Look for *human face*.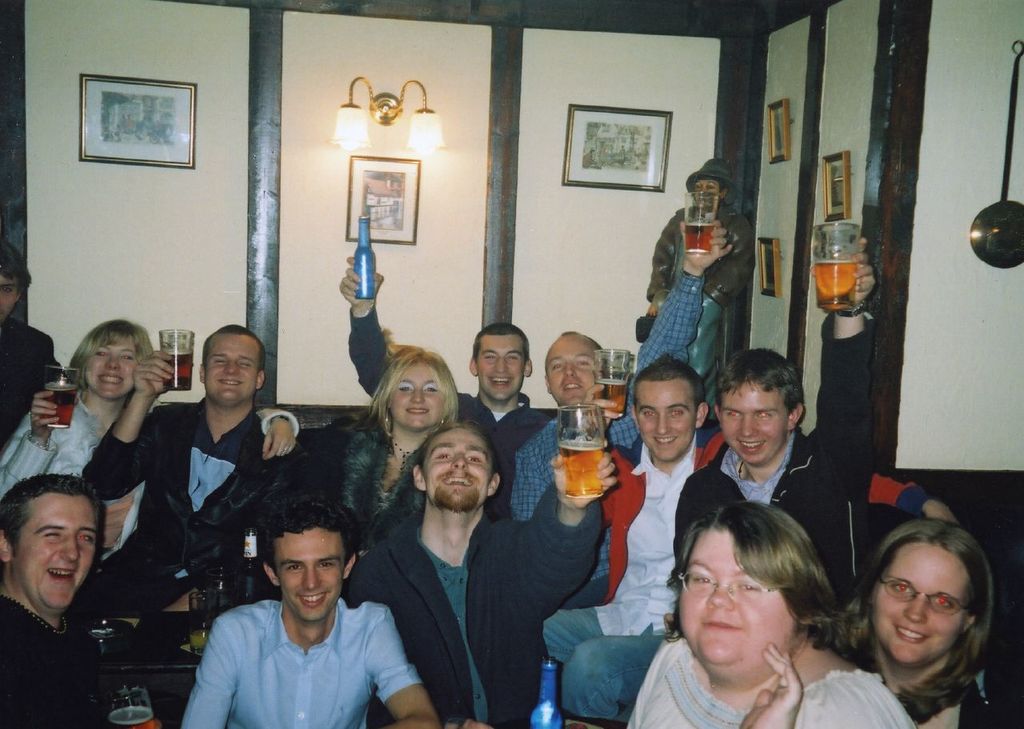
Found: region(0, 274, 22, 322).
